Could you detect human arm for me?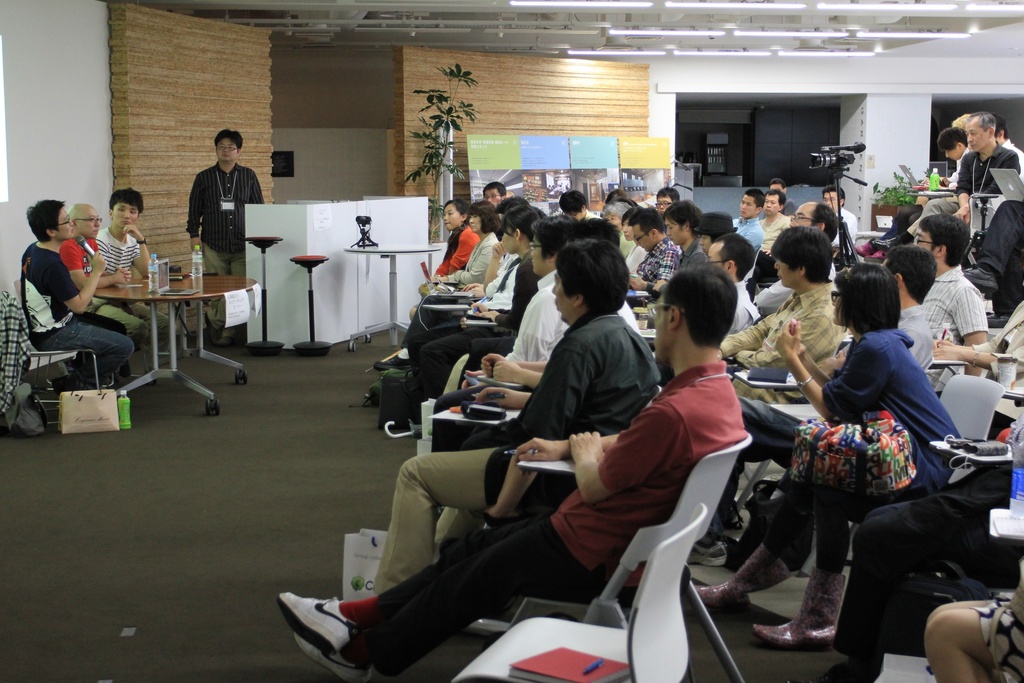
Detection result: box=[950, 278, 991, 378].
